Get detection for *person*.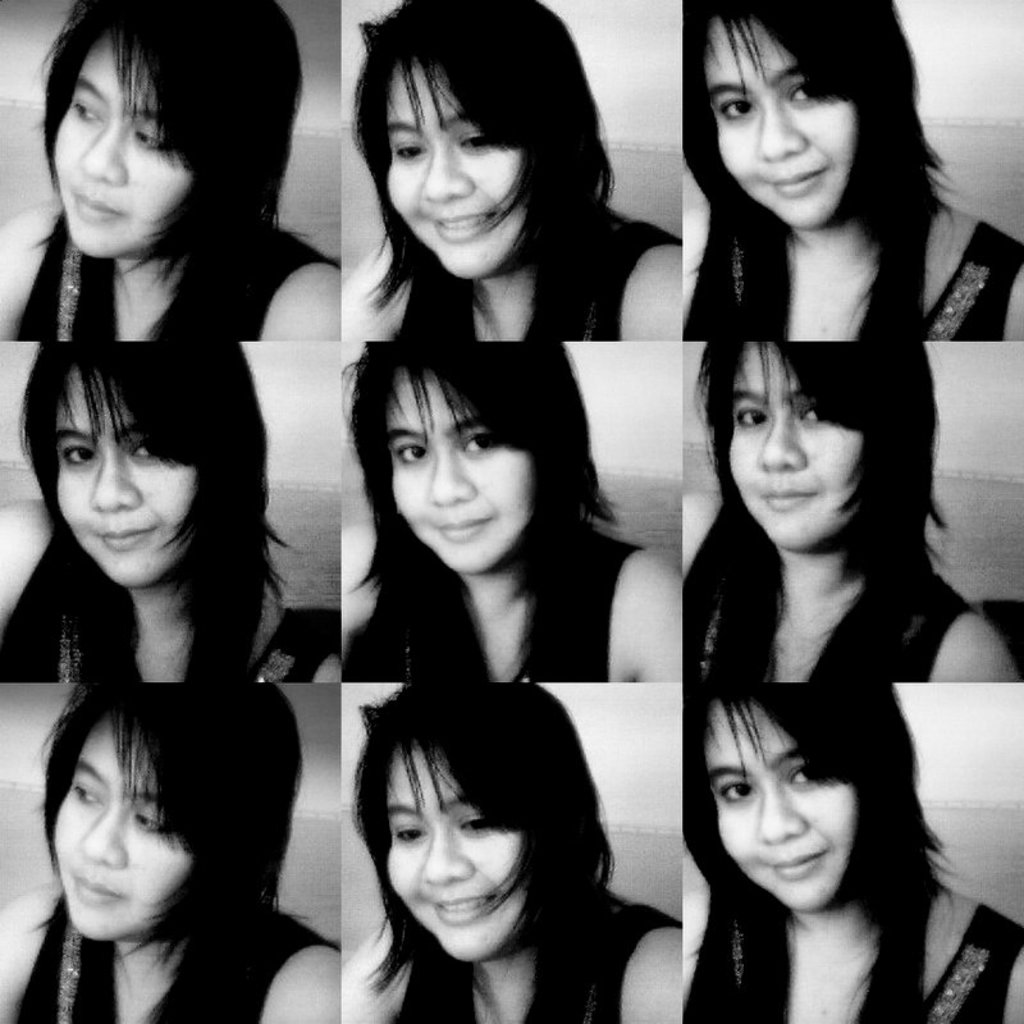
Detection: bbox(344, 346, 684, 681).
